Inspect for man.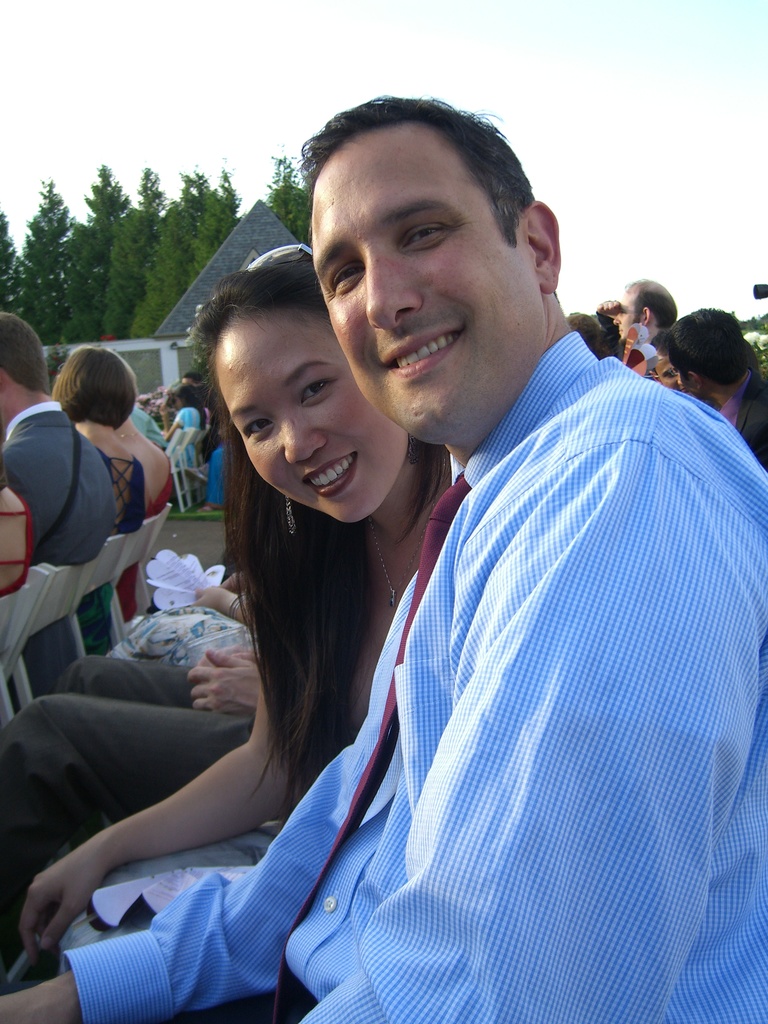
Inspection: <bbox>0, 303, 114, 691</bbox>.
